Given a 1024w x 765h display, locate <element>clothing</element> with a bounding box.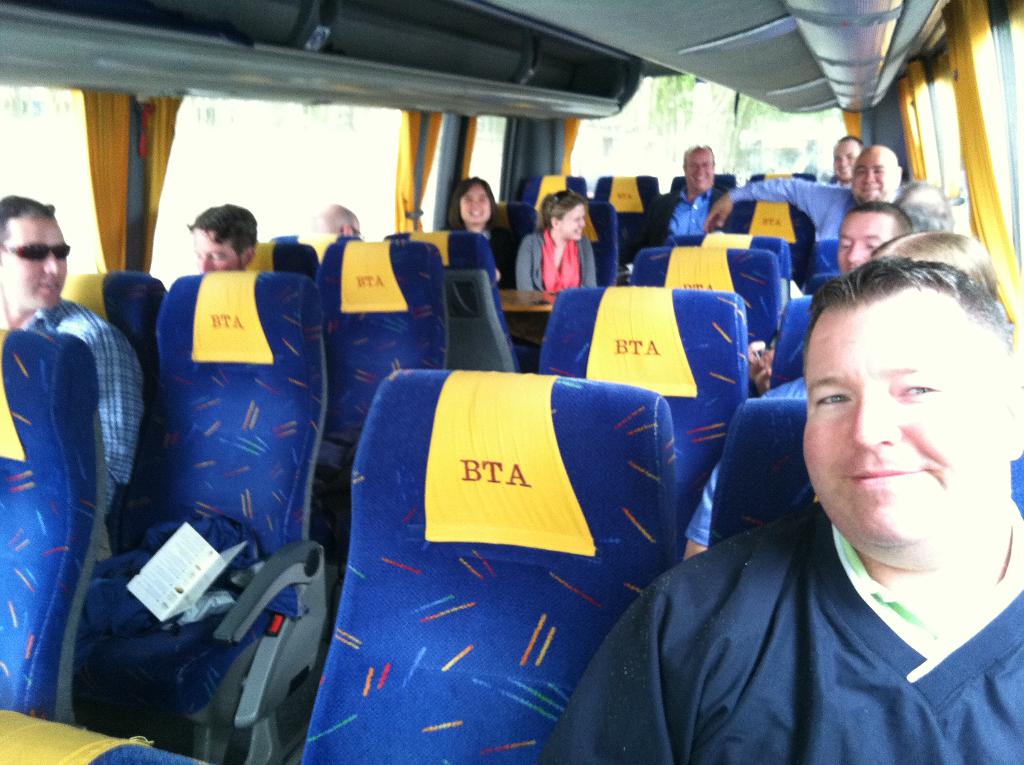
Located: bbox=[19, 296, 145, 567].
